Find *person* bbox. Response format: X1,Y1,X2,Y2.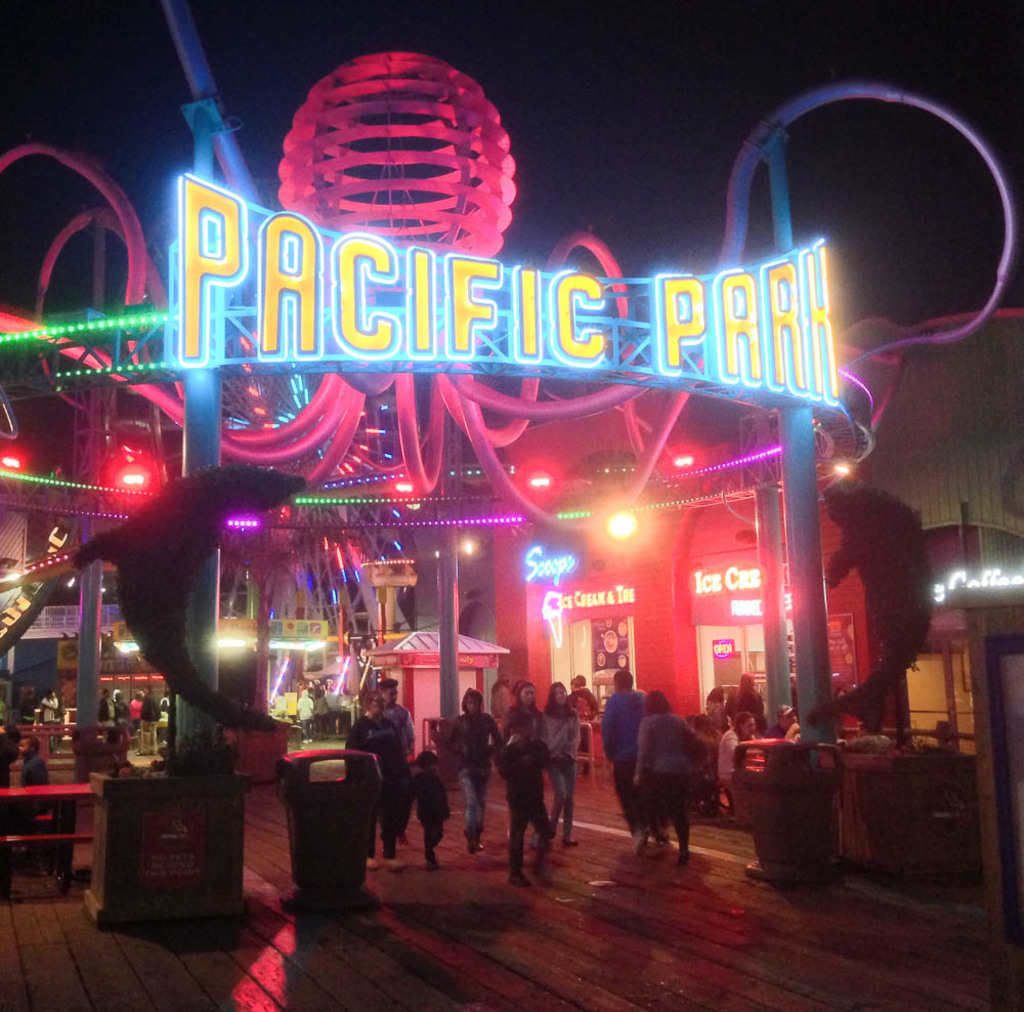
541,682,589,849.
